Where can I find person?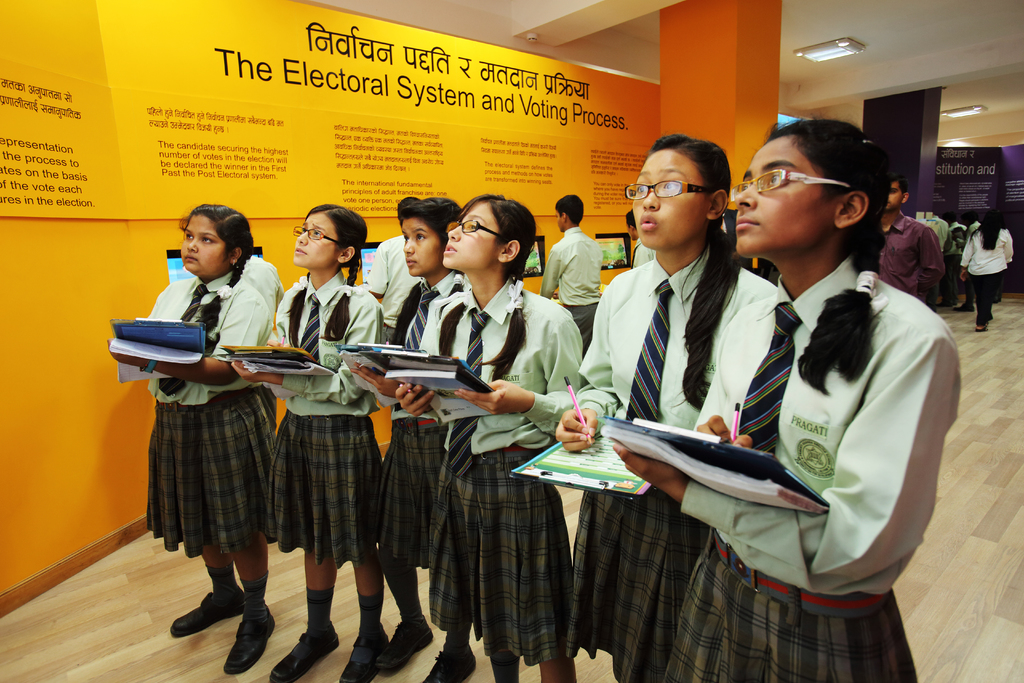
You can find it at bbox=(939, 218, 966, 308).
